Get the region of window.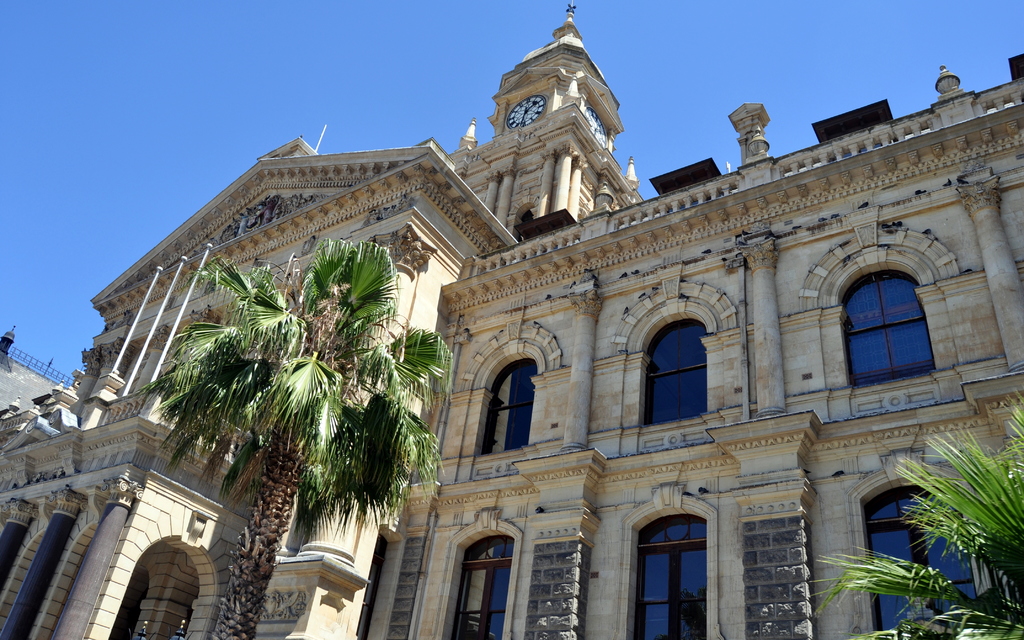
{"x1": 426, "y1": 505, "x2": 522, "y2": 639}.
